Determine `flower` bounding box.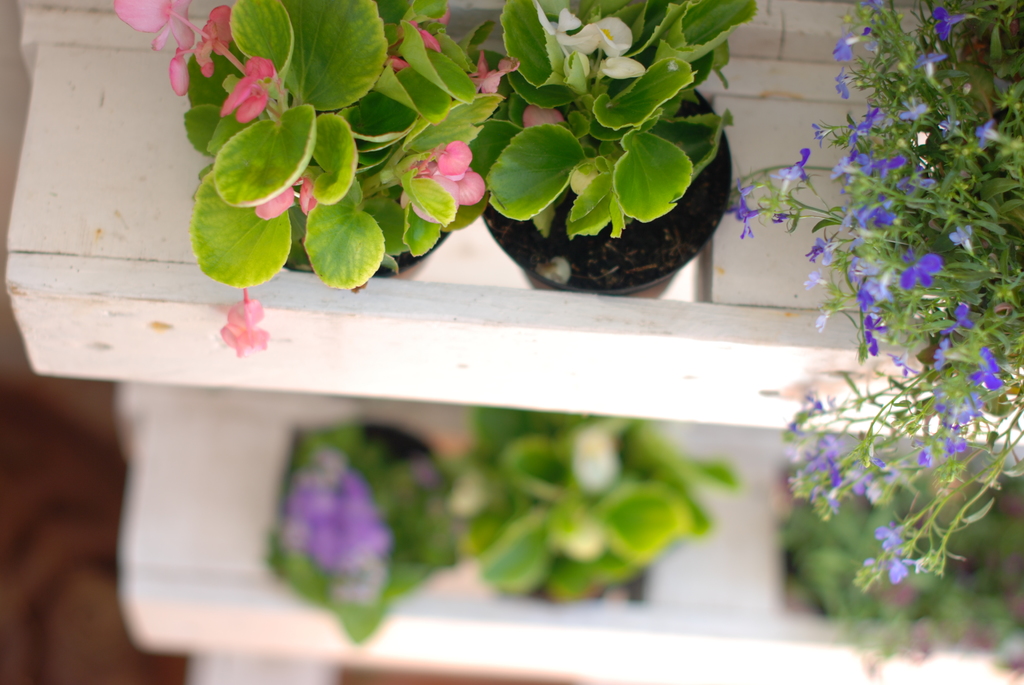
Determined: x1=965, y1=356, x2=1000, y2=391.
